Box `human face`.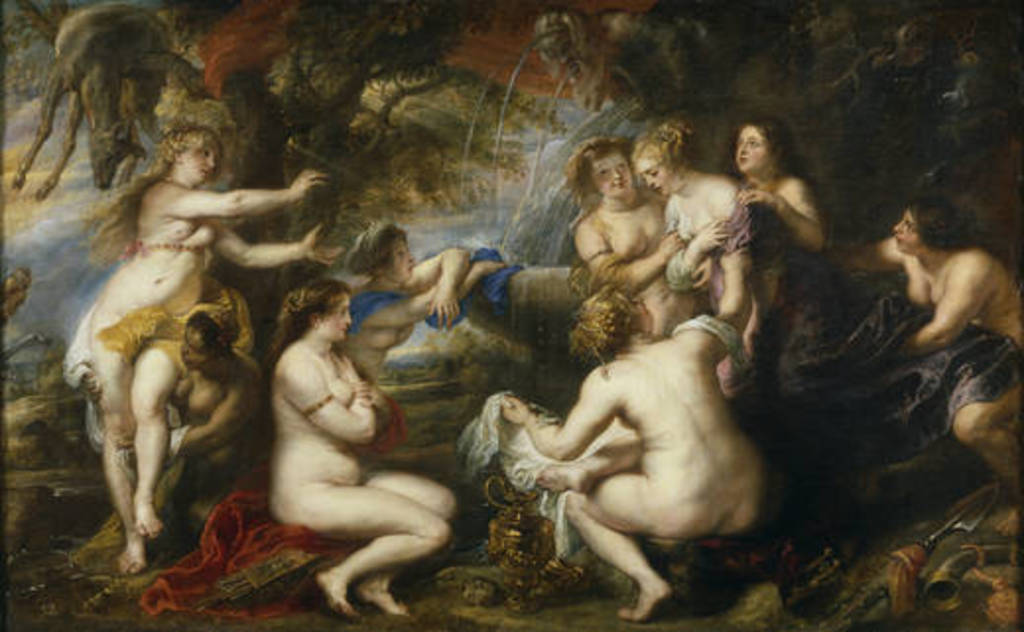
box=[177, 321, 211, 372].
